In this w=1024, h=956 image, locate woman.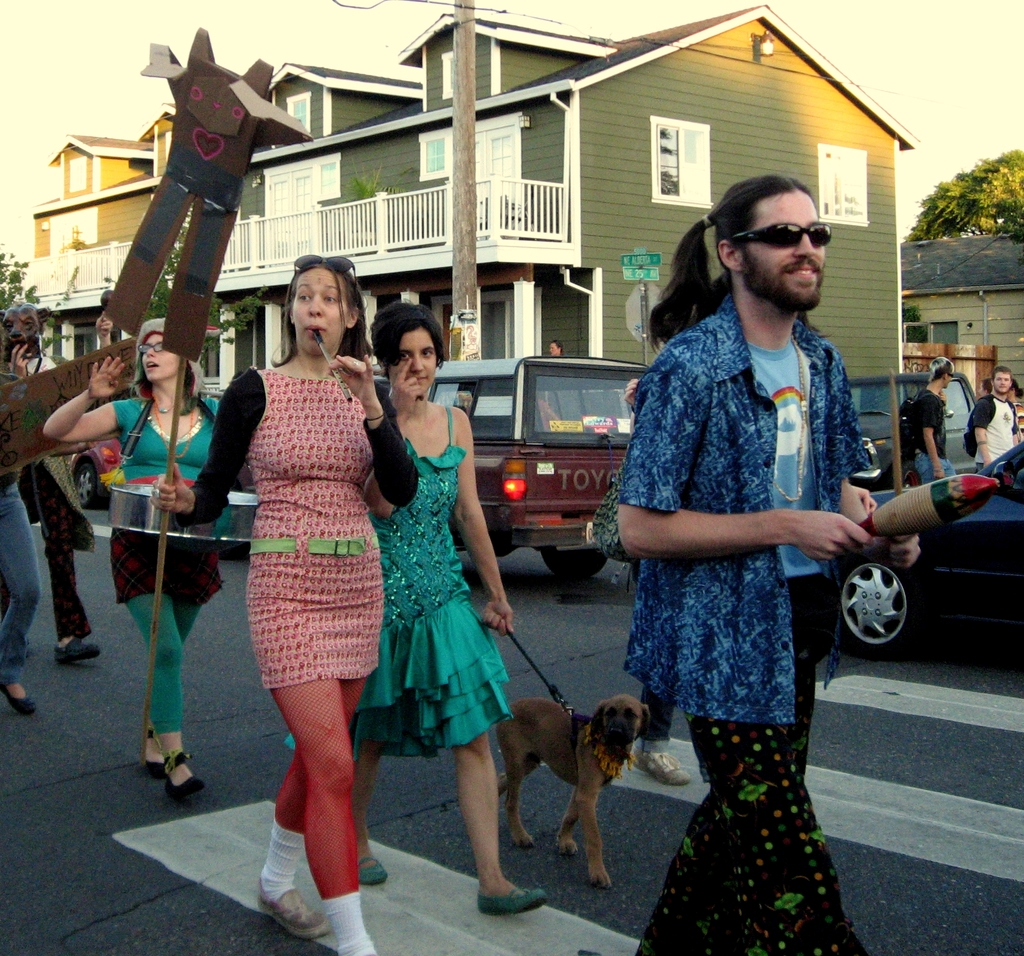
Bounding box: select_region(282, 299, 562, 924).
